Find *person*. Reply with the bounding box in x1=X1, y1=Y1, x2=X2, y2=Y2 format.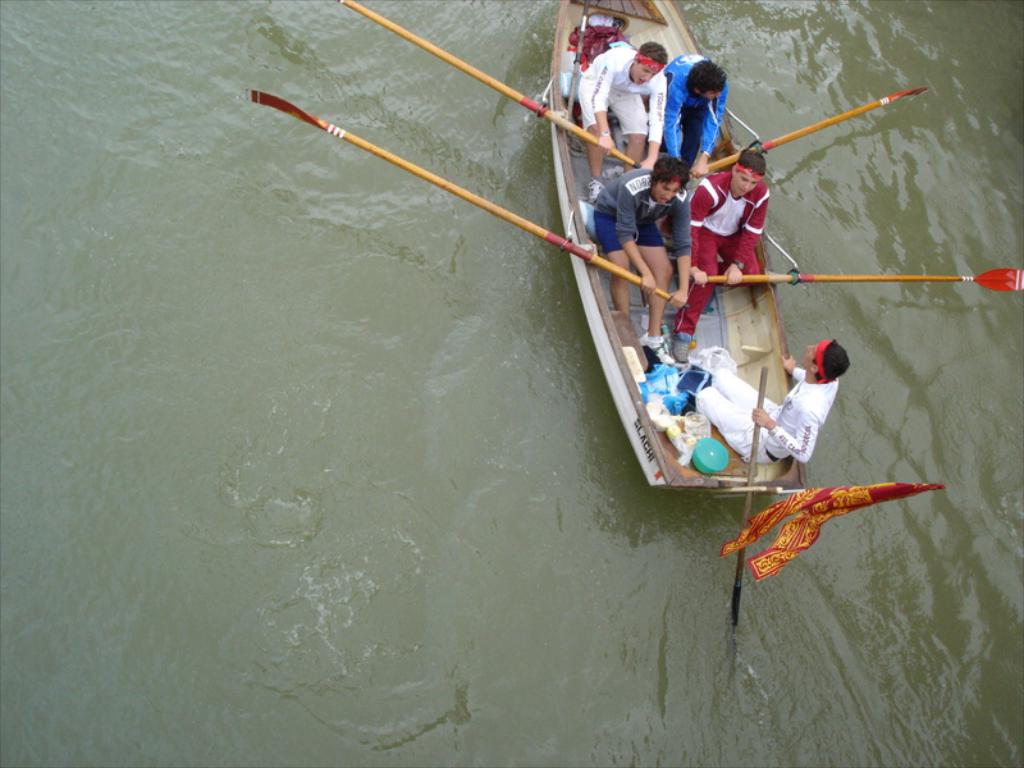
x1=595, y1=152, x2=695, y2=365.
